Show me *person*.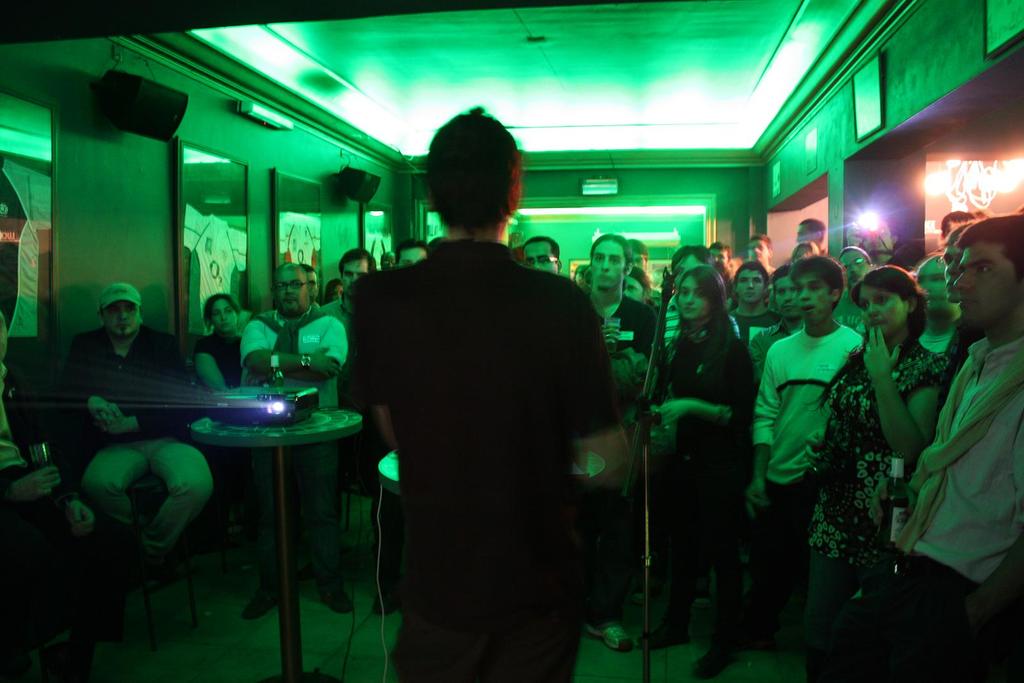
*person* is here: crop(721, 256, 768, 347).
